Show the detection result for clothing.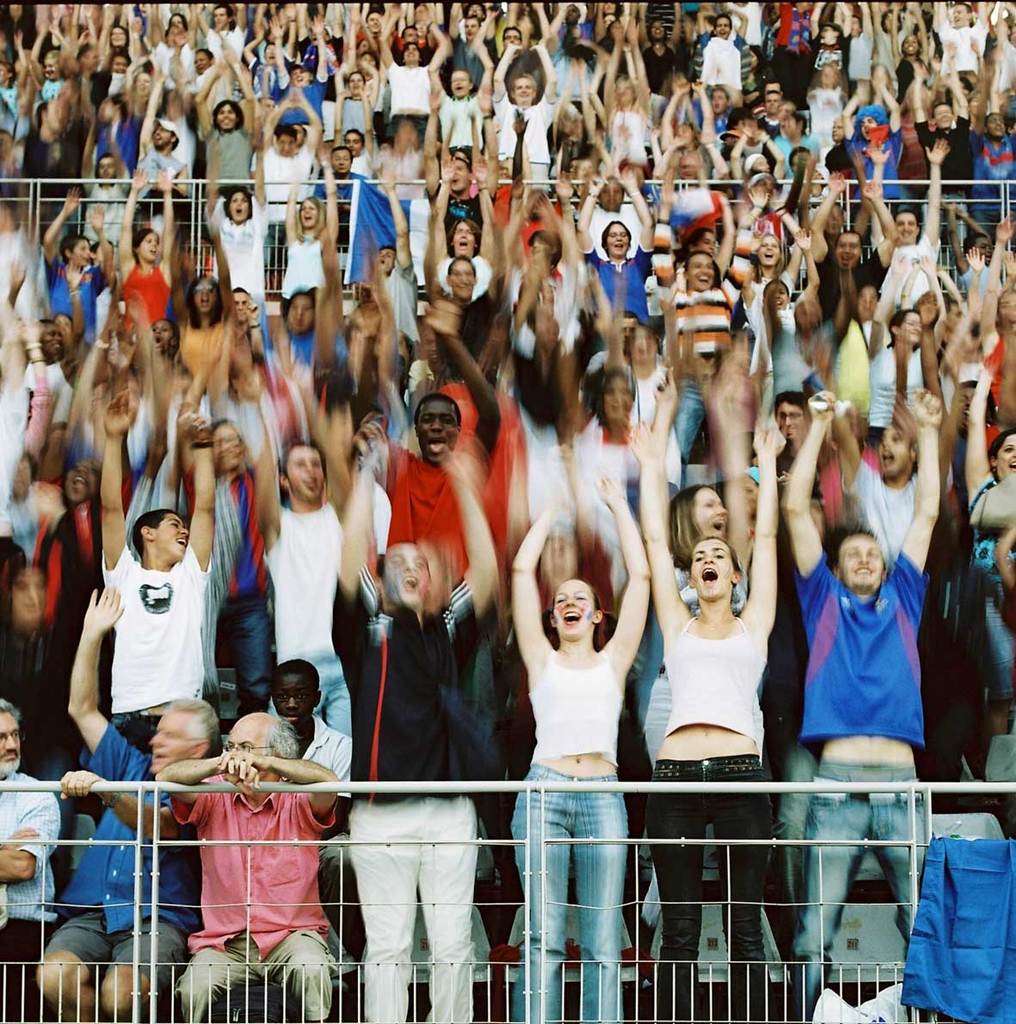
crop(650, 609, 773, 1016).
